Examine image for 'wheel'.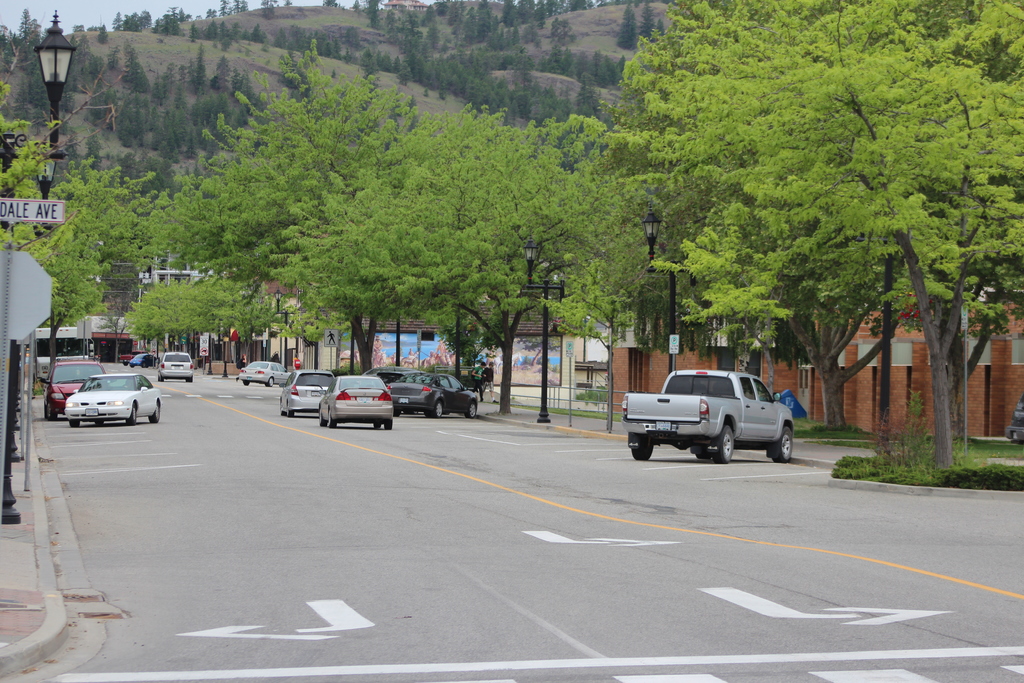
Examination result: x1=694 y1=450 x2=707 y2=461.
